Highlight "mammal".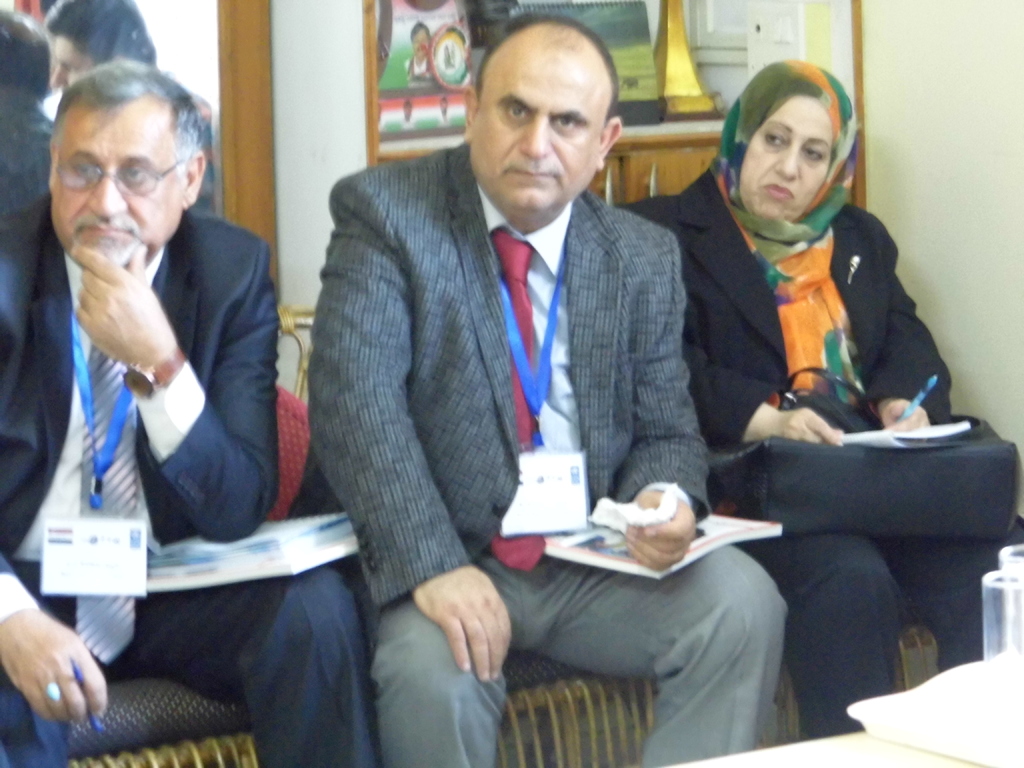
Highlighted region: bbox(15, 72, 296, 717).
